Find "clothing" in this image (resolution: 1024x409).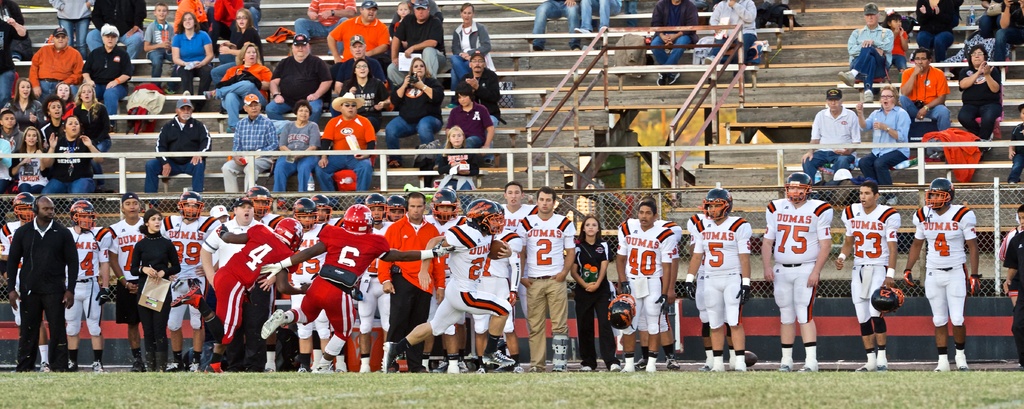
651/5/694/70.
